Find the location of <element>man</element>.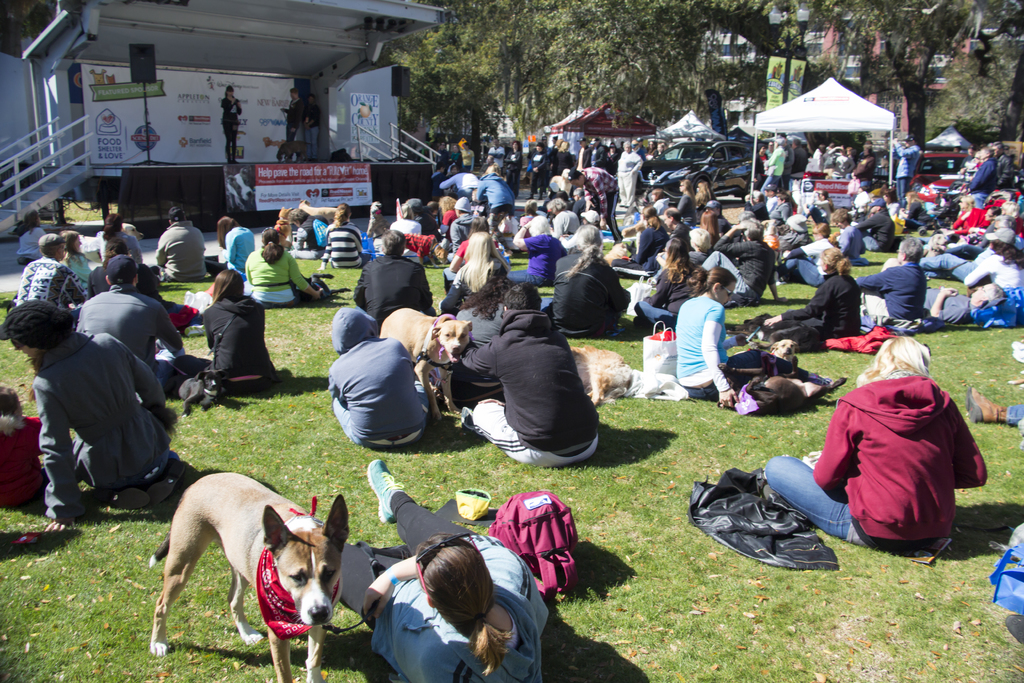
Location: box=[924, 281, 1004, 325].
